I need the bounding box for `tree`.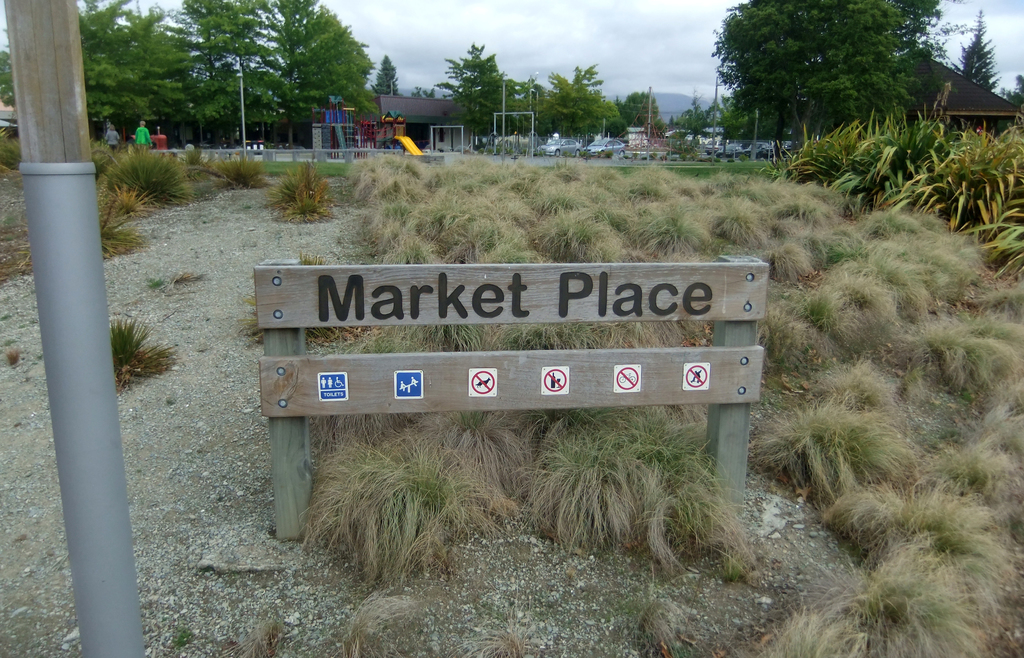
Here it is: bbox=[152, 0, 295, 154].
